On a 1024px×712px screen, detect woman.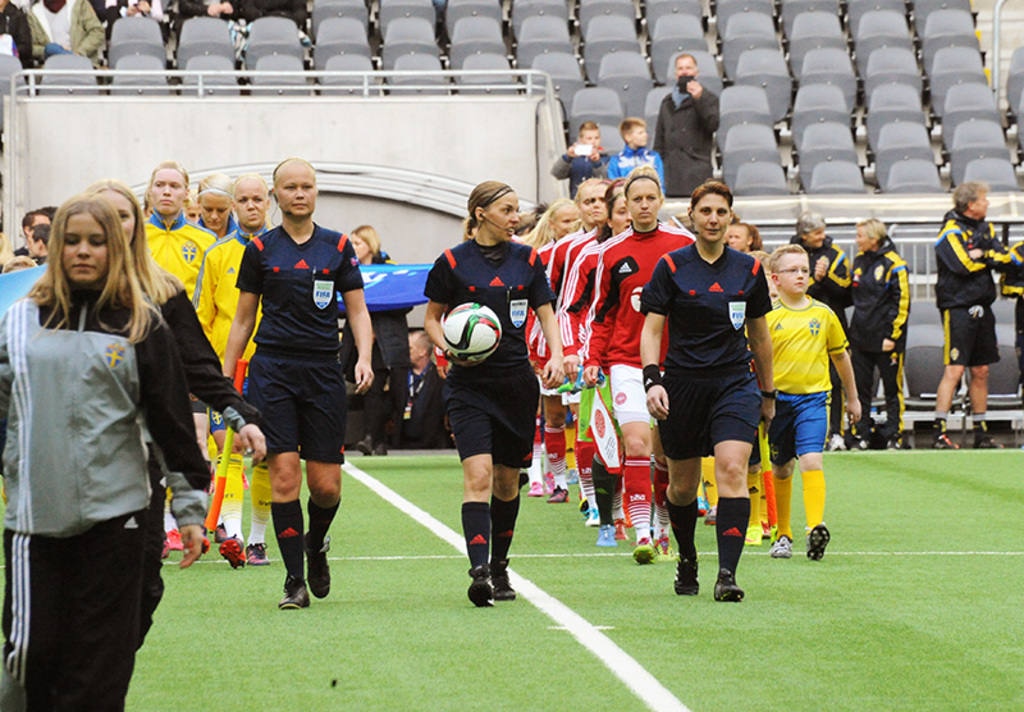
<region>841, 215, 922, 452</region>.
